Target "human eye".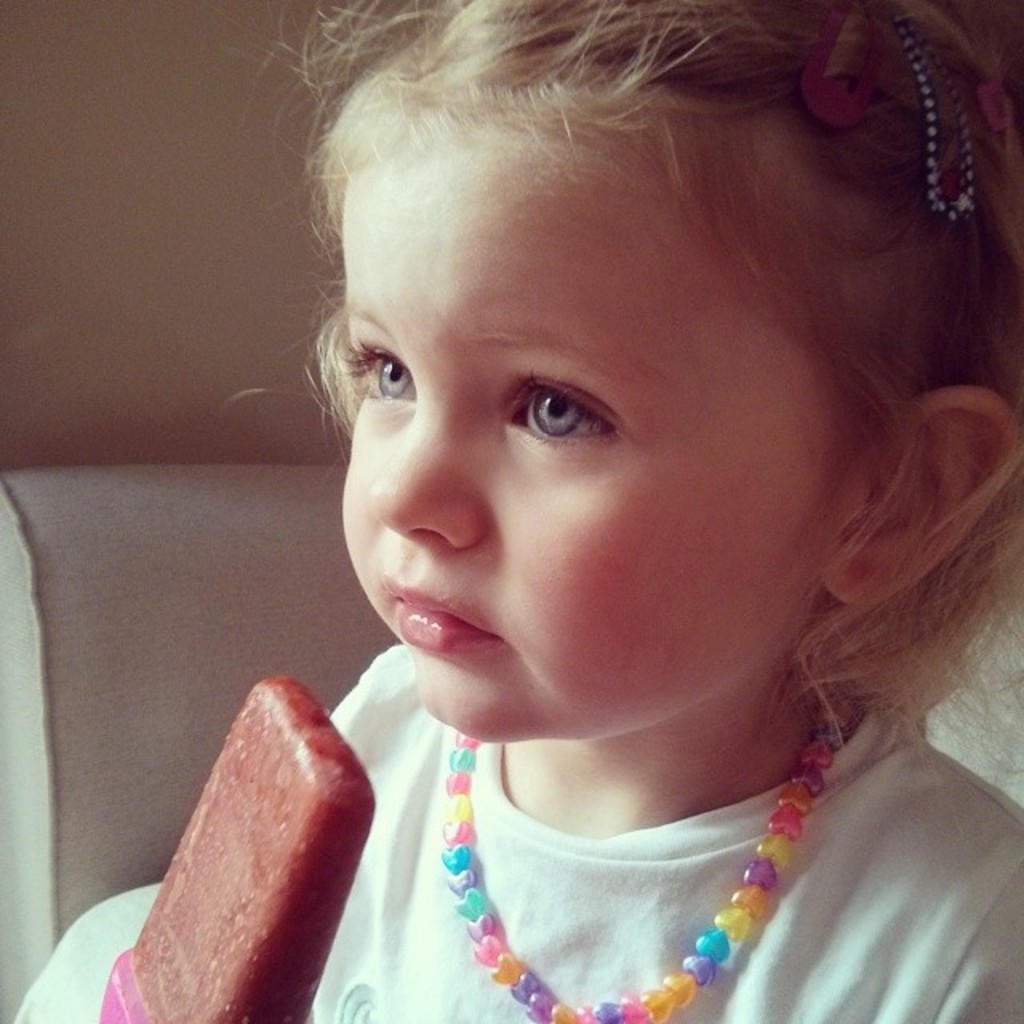
Target region: rect(491, 365, 640, 470).
